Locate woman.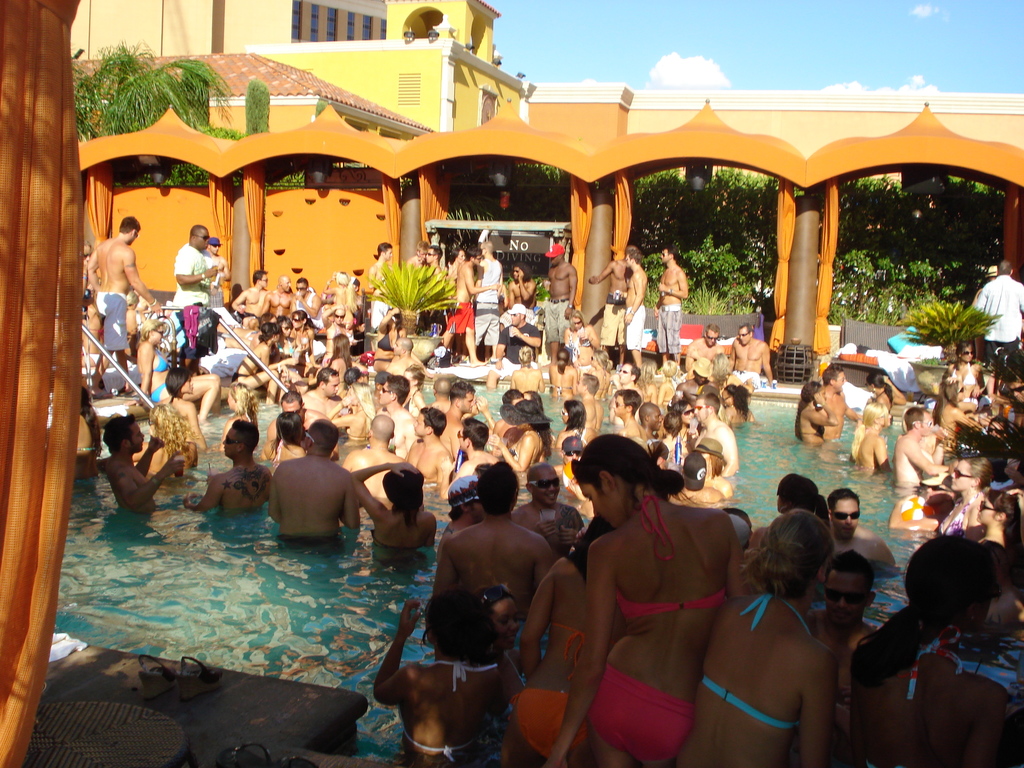
Bounding box: bbox(795, 381, 837, 444).
